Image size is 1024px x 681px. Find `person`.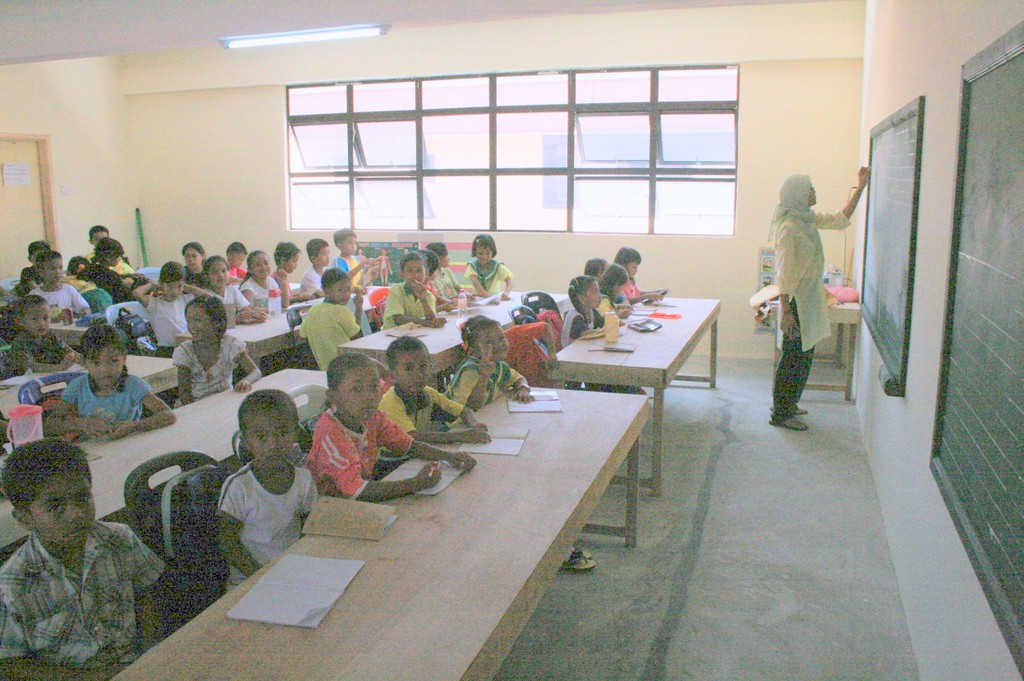
select_region(589, 250, 604, 278).
